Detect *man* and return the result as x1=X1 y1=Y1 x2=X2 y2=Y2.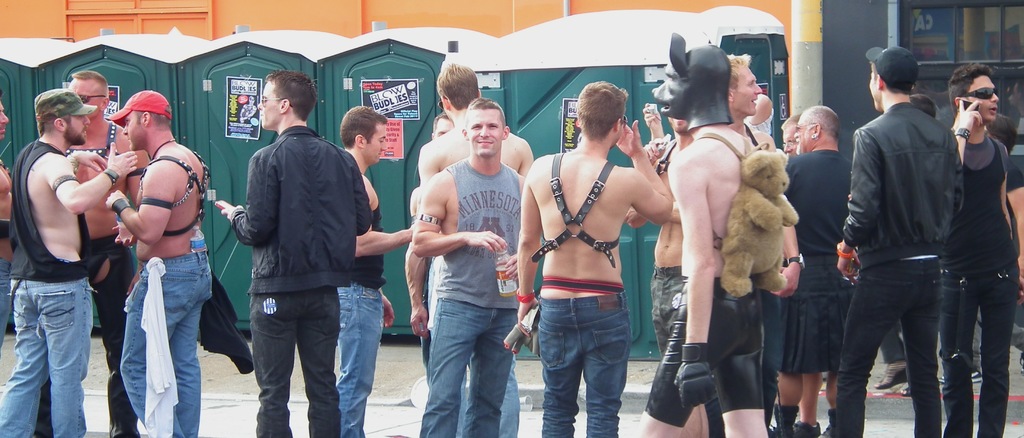
x1=943 y1=61 x2=1023 y2=437.
